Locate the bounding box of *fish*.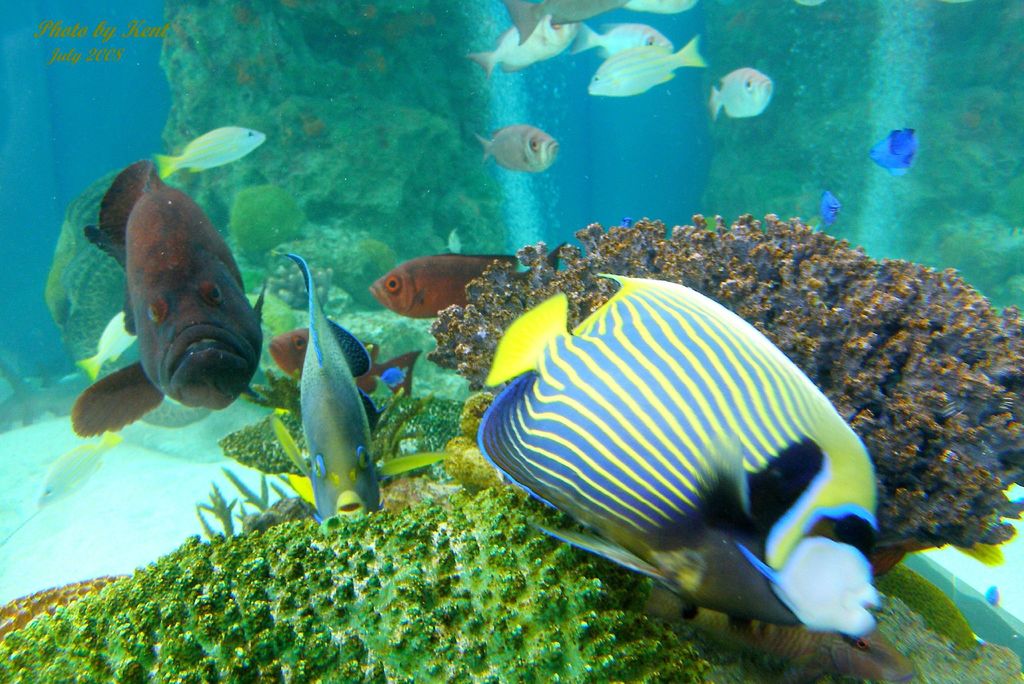
Bounding box: detection(359, 344, 422, 399).
